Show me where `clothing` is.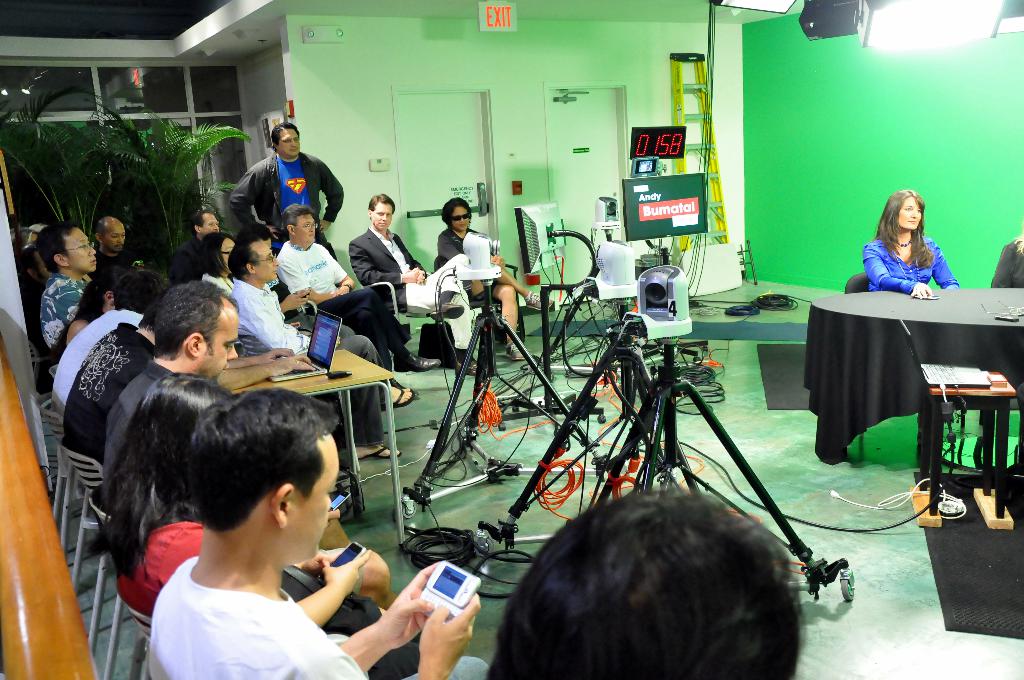
`clothing` is at {"x1": 863, "y1": 238, "x2": 963, "y2": 305}.
